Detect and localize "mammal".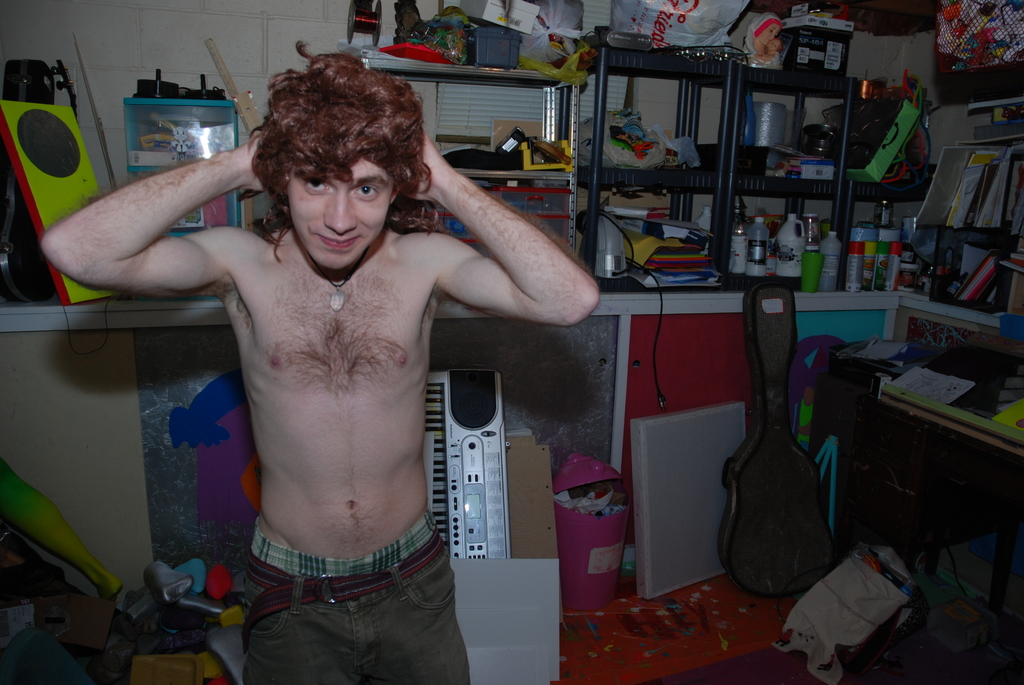
Localized at pyautogui.locateOnScreen(16, 38, 639, 684).
